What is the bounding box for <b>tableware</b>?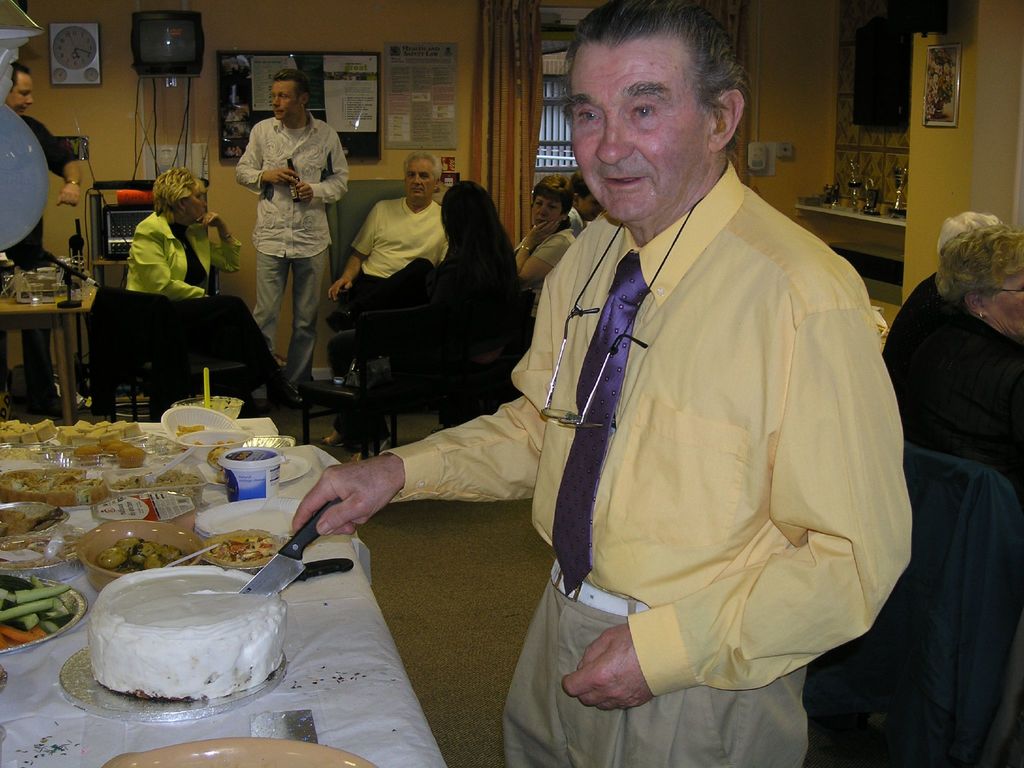
detection(79, 516, 207, 589).
